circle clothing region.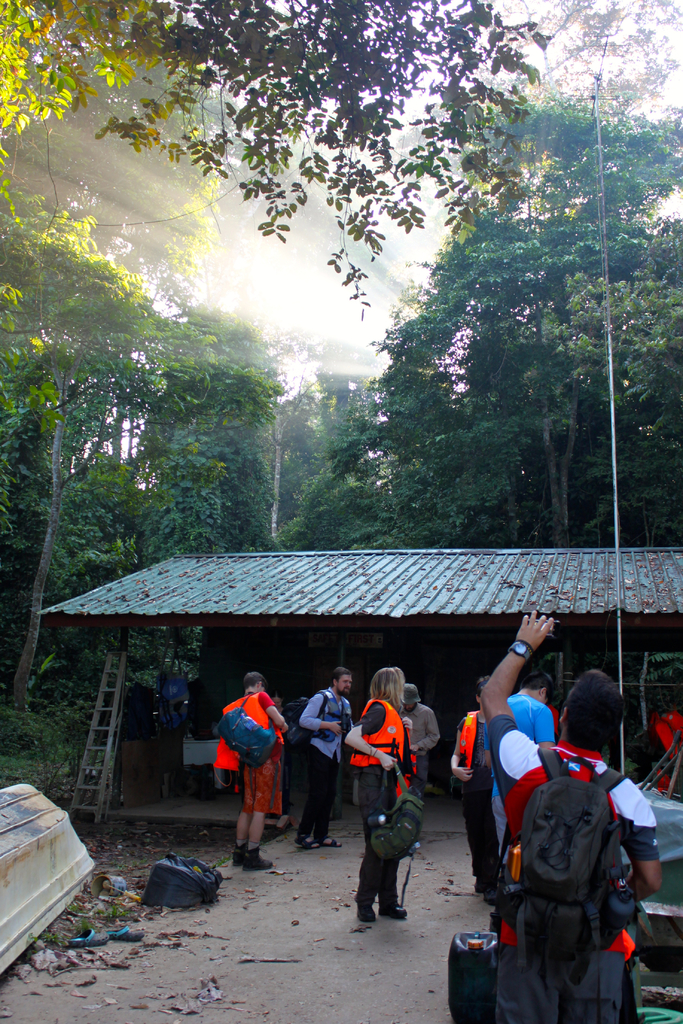
Region: {"x1": 350, "y1": 700, "x2": 403, "y2": 904}.
